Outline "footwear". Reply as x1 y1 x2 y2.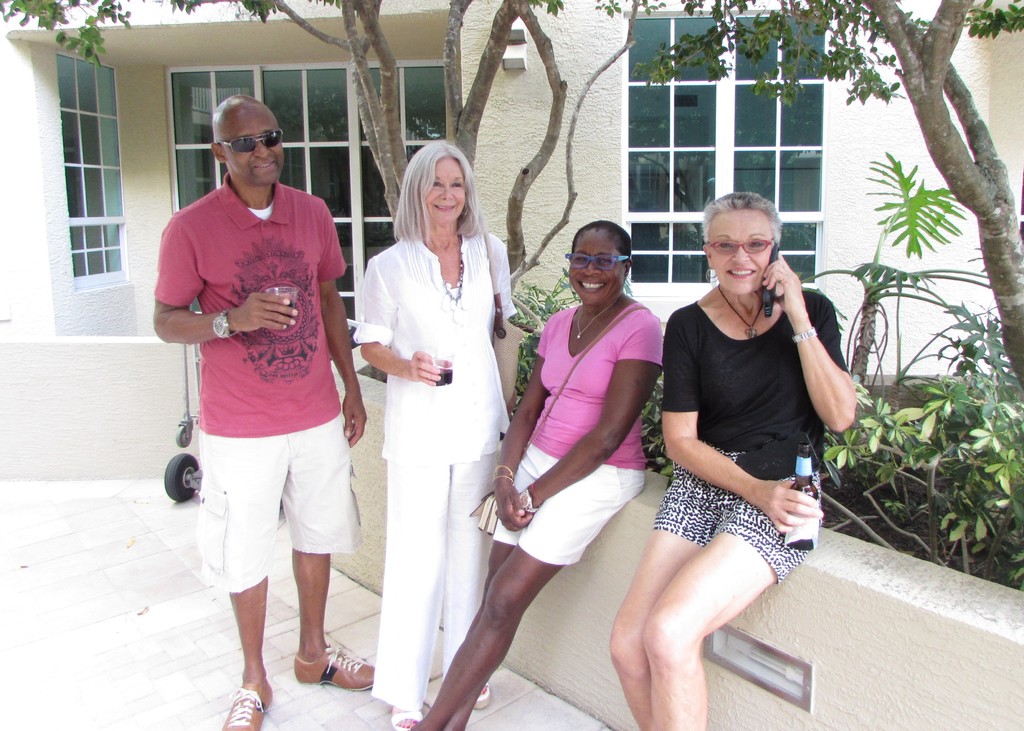
392 699 423 730.
